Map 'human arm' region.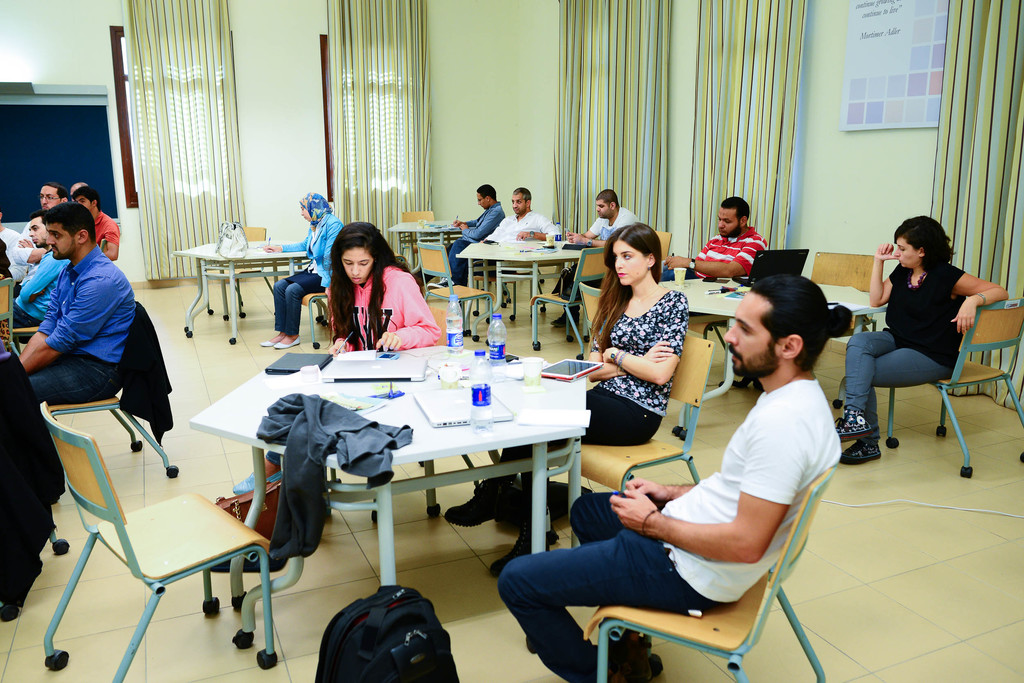
Mapped to select_region(22, 240, 40, 272).
